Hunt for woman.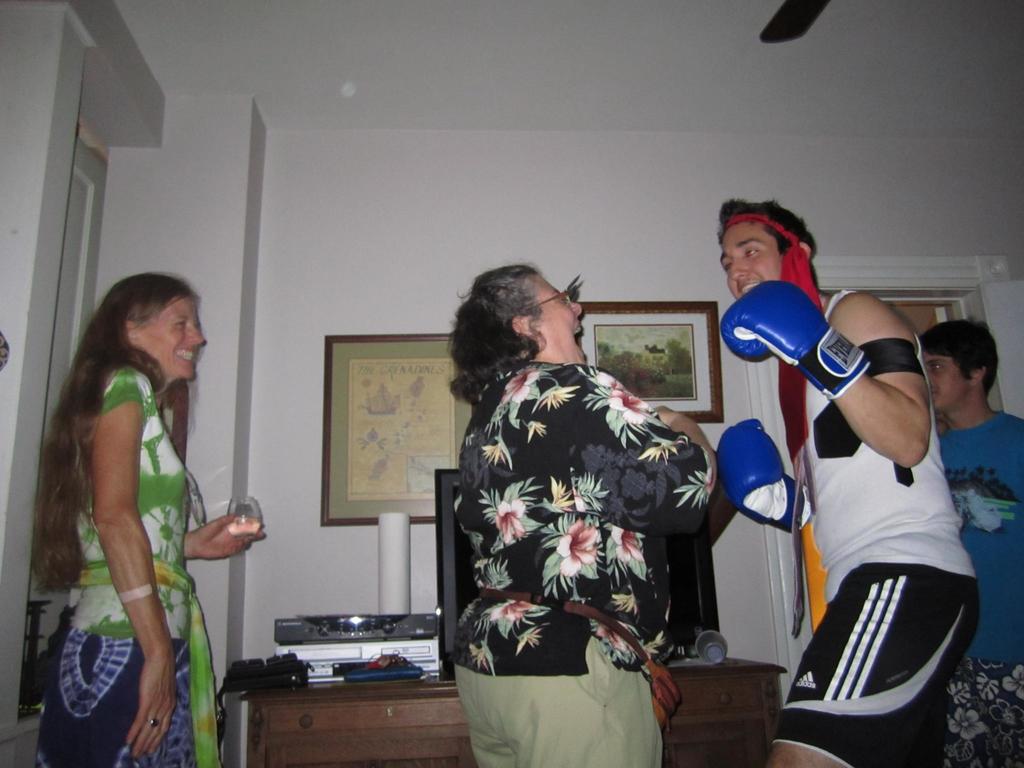
Hunted down at pyautogui.locateOnScreen(41, 255, 250, 741).
